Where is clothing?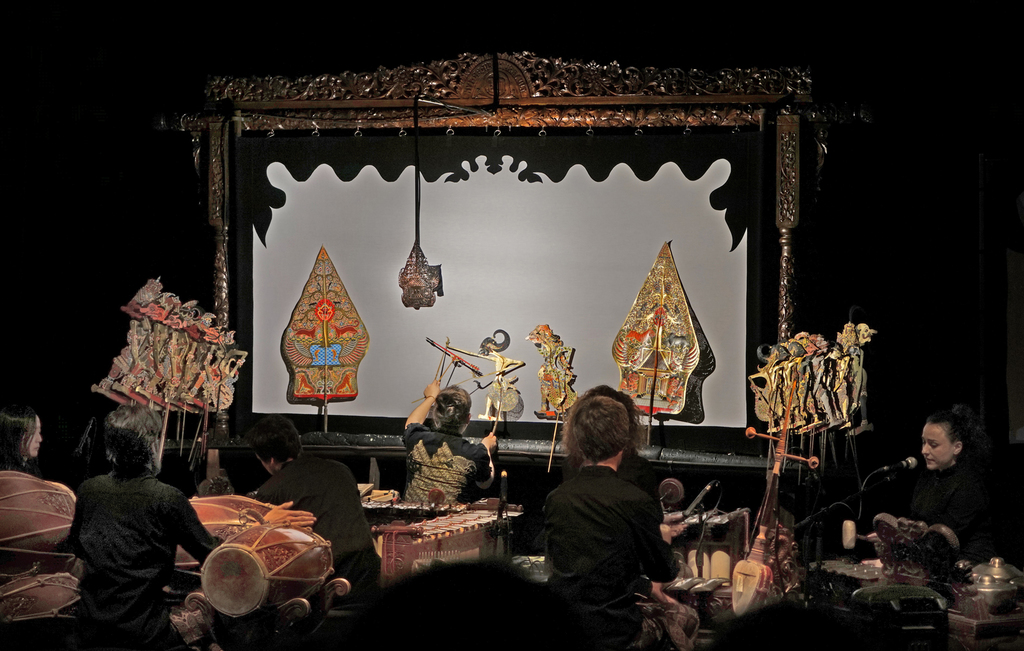
<bbox>58, 465, 220, 650</bbox>.
